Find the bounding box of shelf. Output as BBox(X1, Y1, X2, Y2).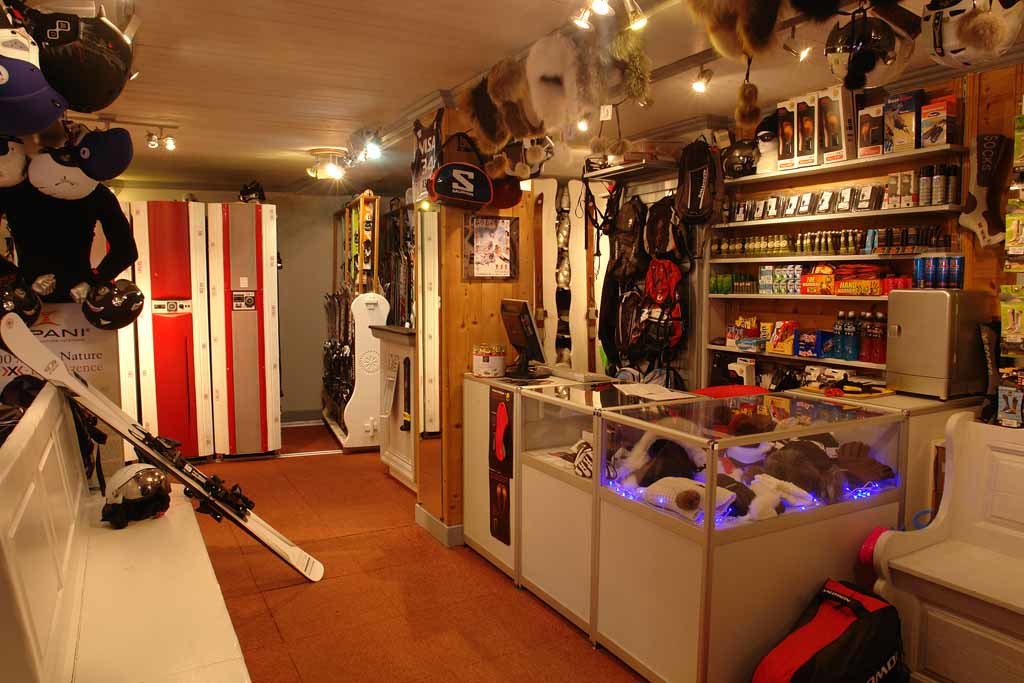
BBox(708, 256, 971, 302).
